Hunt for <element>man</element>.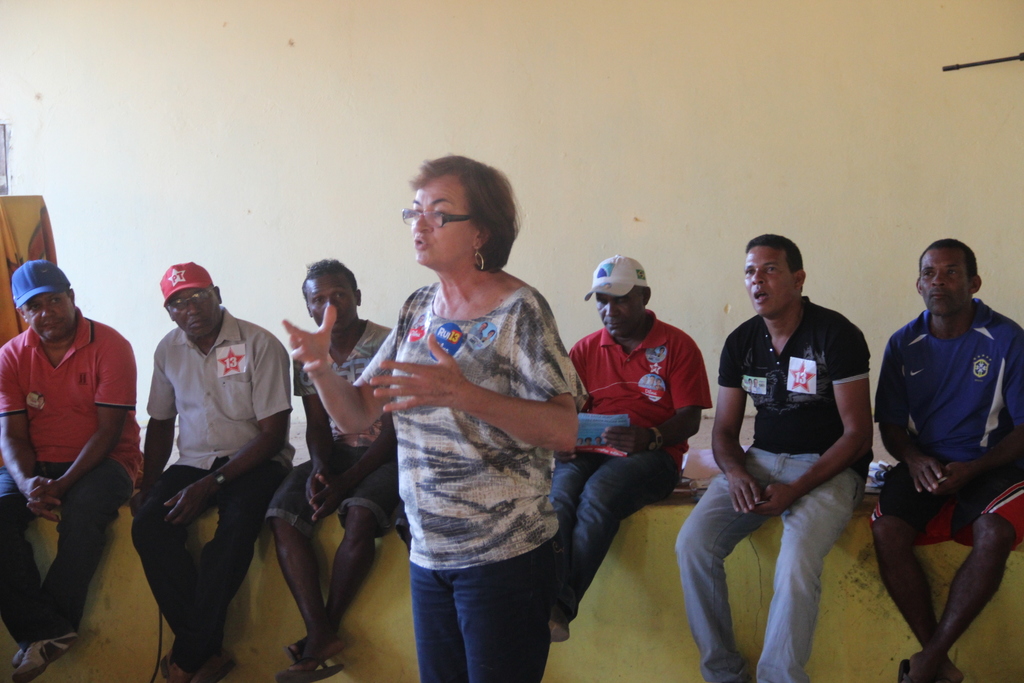
Hunted down at region(120, 265, 299, 682).
